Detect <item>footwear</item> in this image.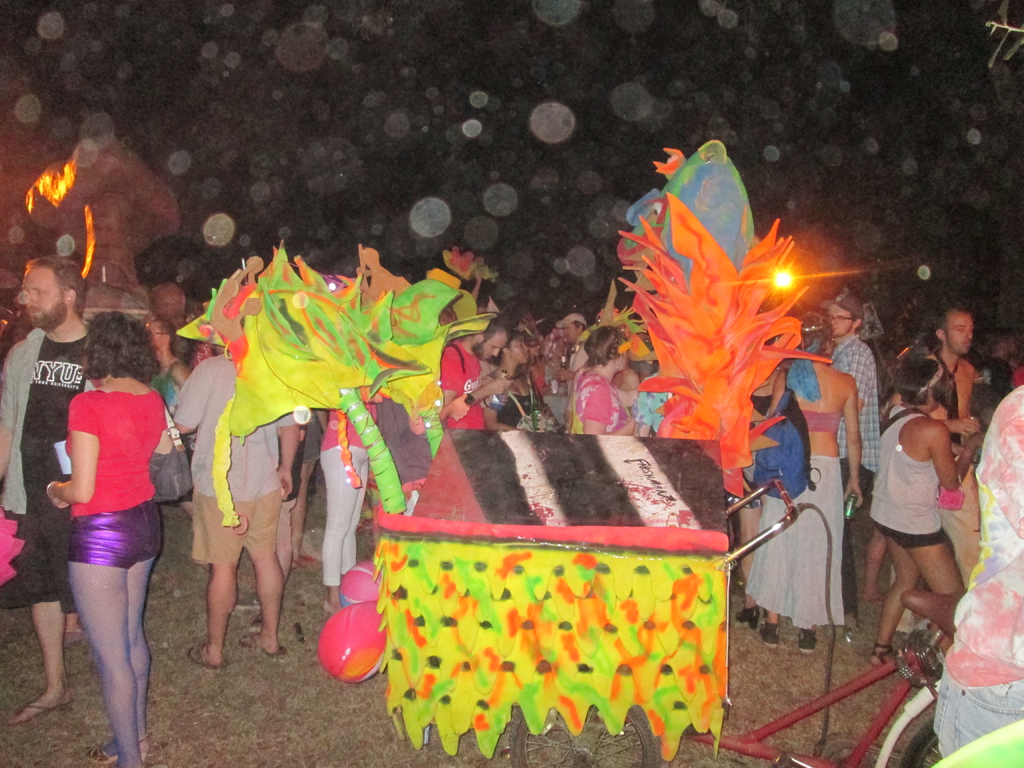
Detection: <bbox>12, 693, 81, 721</bbox>.
